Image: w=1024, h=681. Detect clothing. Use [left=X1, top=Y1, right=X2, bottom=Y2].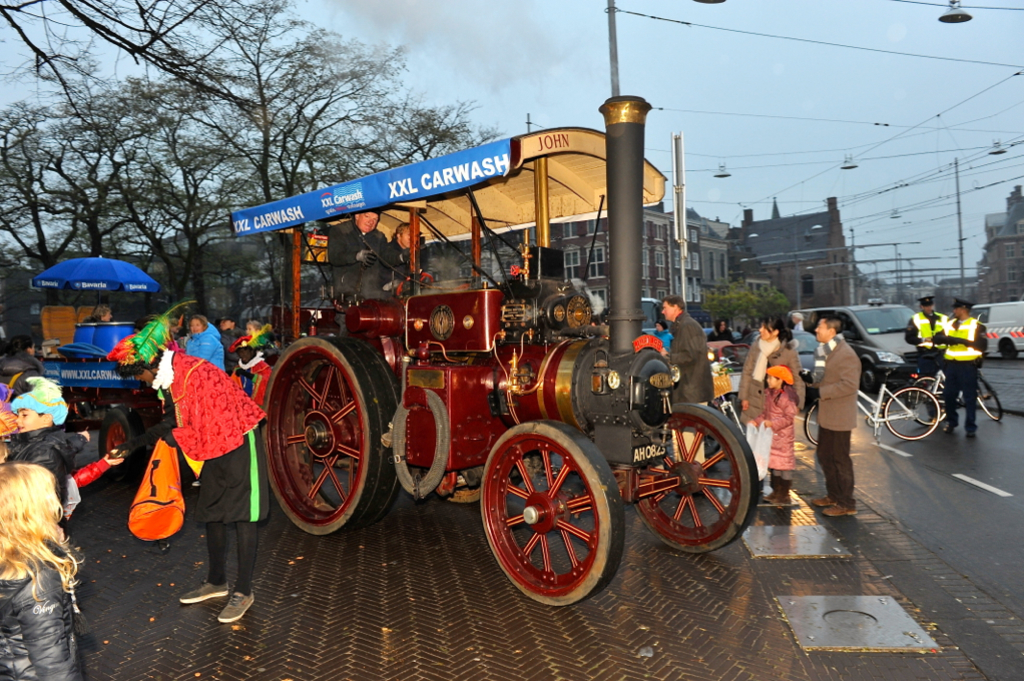
[left=755, top=385, right=800, bottom=500].
